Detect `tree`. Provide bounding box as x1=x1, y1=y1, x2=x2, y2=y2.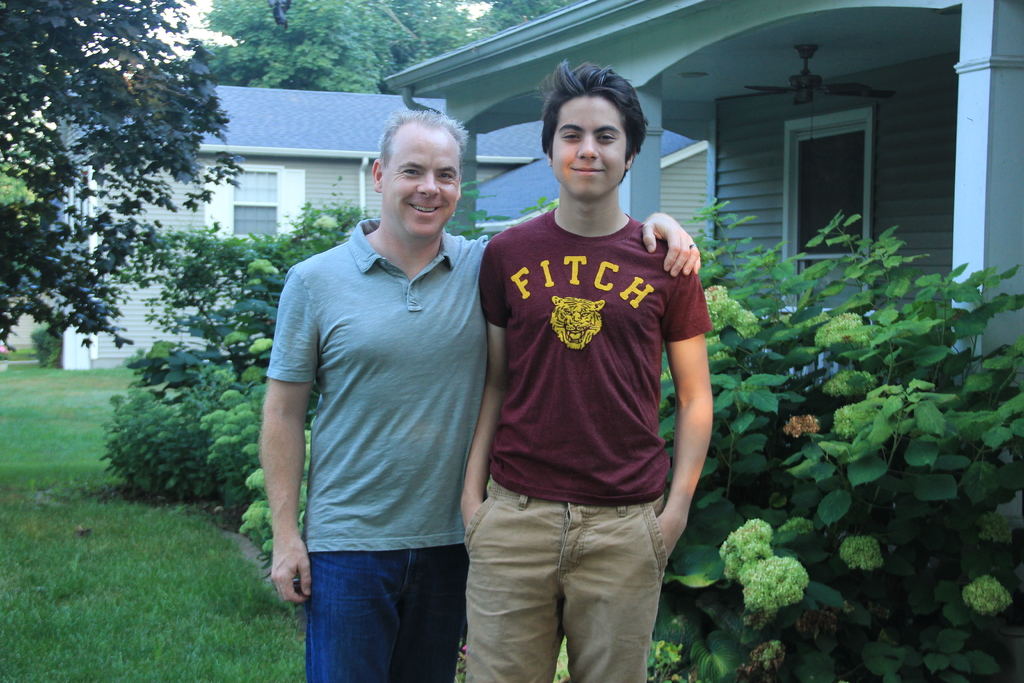
x1=168, y1=0, x2=326, y2=106.
